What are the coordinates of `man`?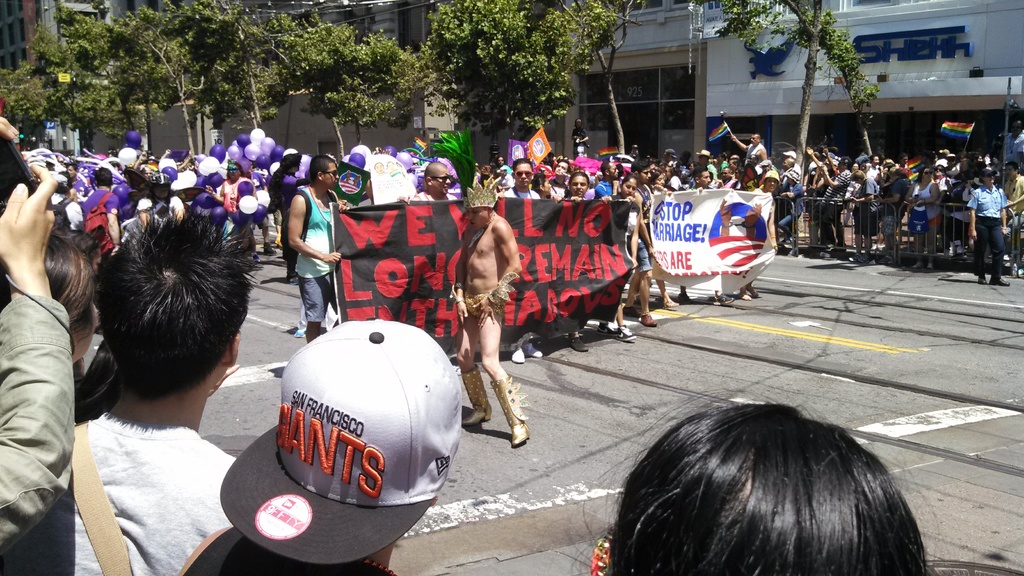
{"x1": 456, "y1": 177, "x2": 525, "y2": 449}.
